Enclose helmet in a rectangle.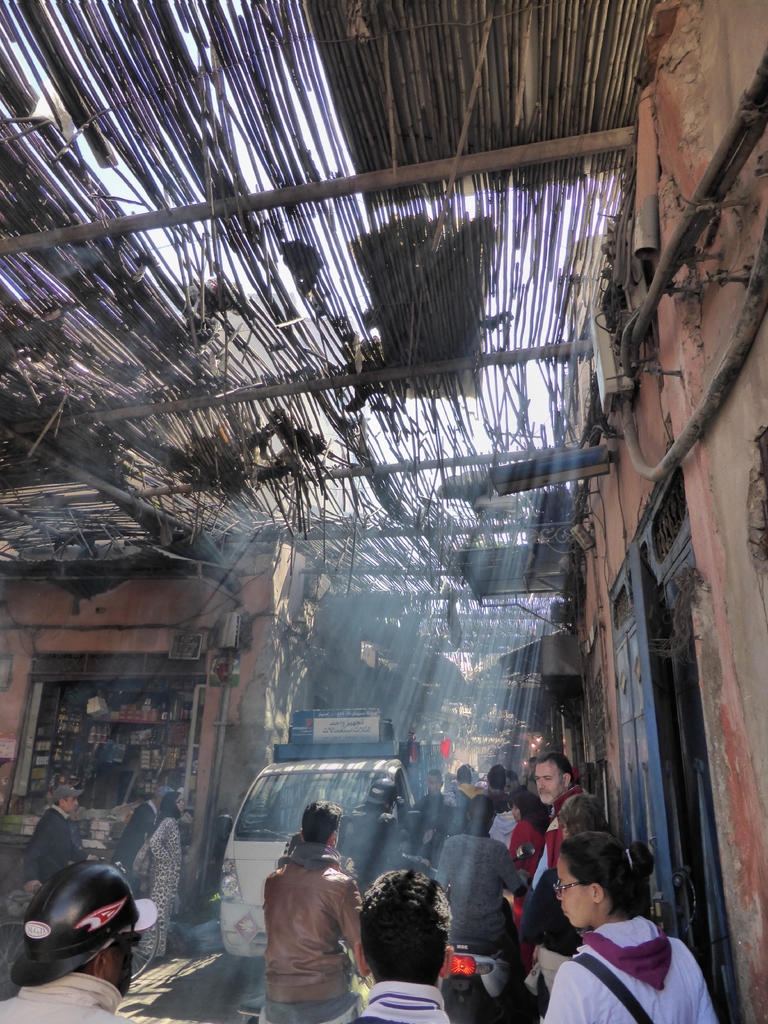
(18, 867, 148, 988).
